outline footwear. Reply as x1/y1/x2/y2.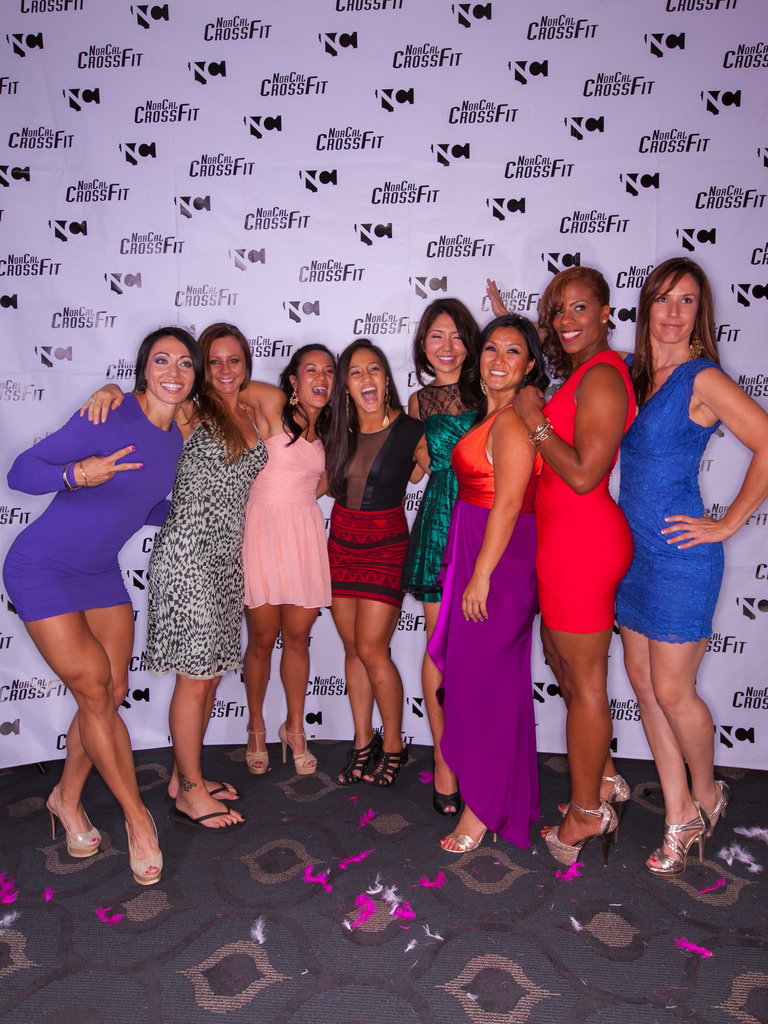
42/800/96/856.
